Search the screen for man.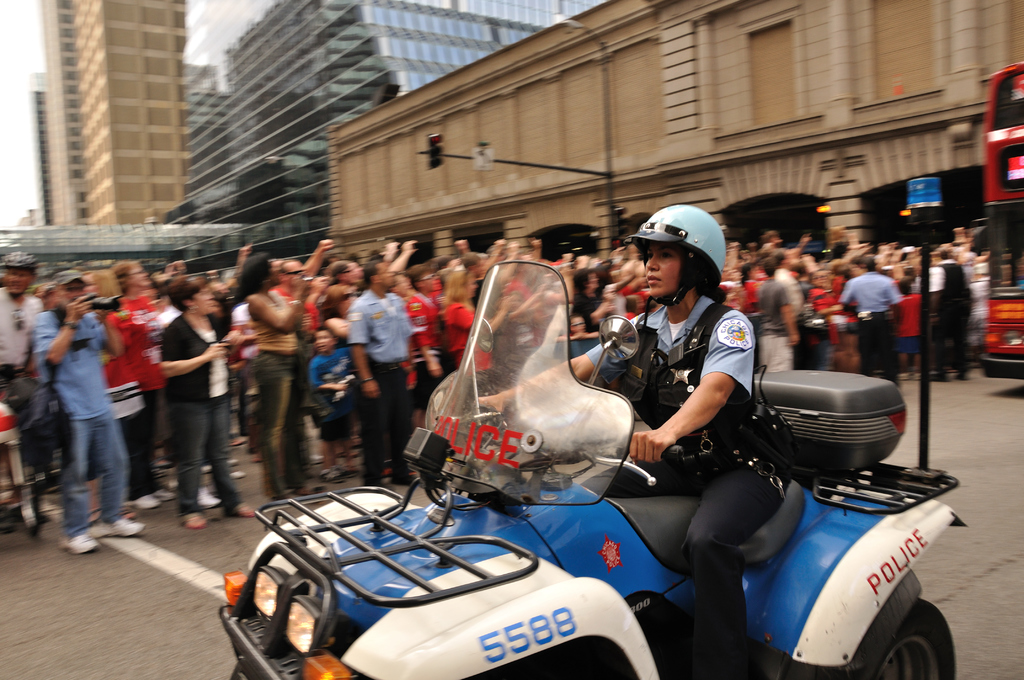
Found at 839 259 902 387.
